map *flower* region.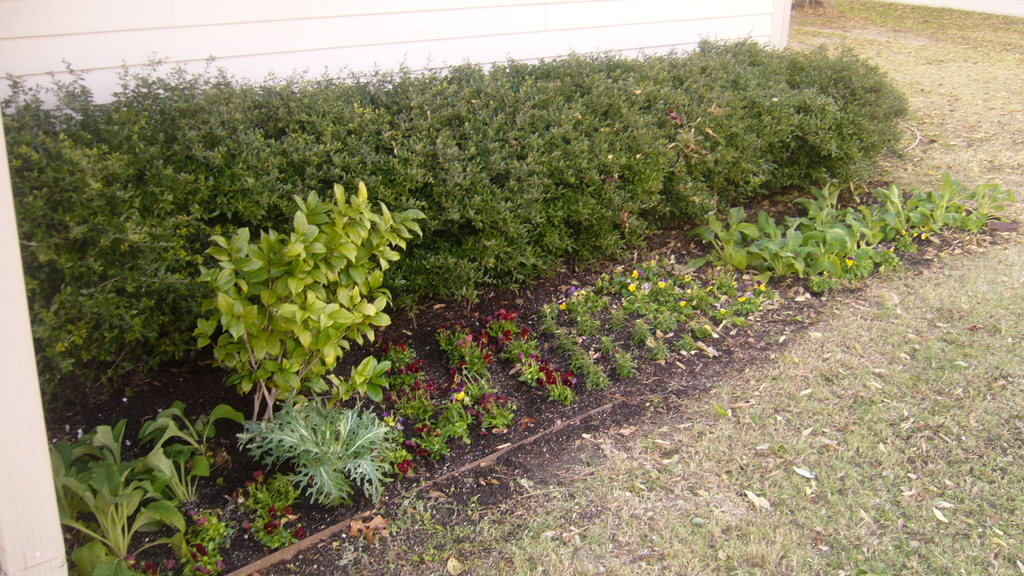
Mapped to (657,281,664,287).
